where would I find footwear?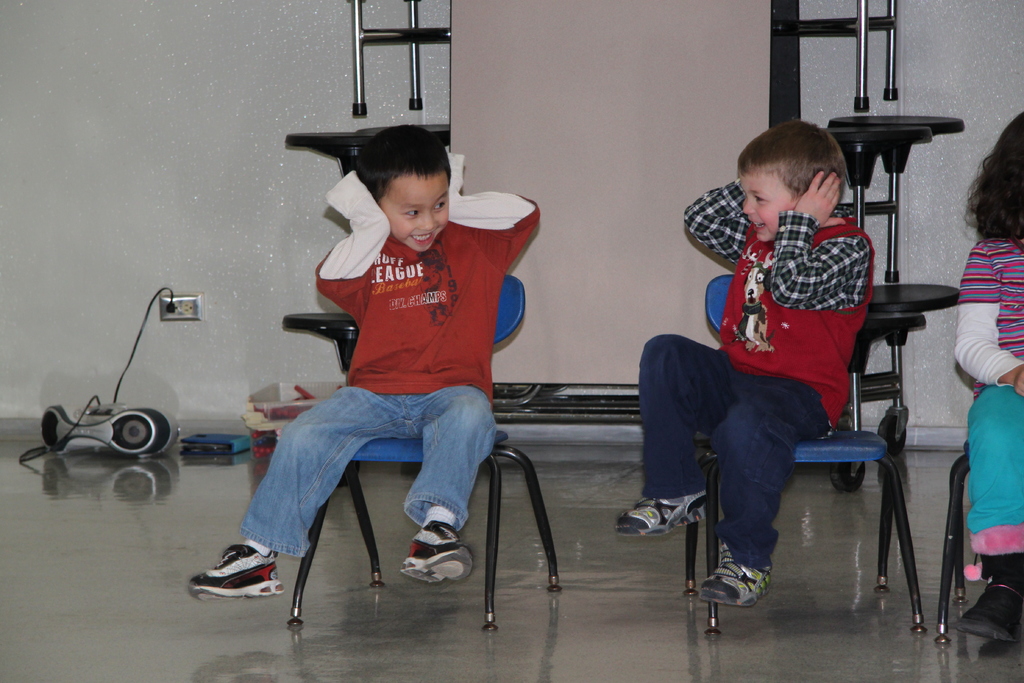
At [x1=692, y1=541, x2=771, y2=610].
